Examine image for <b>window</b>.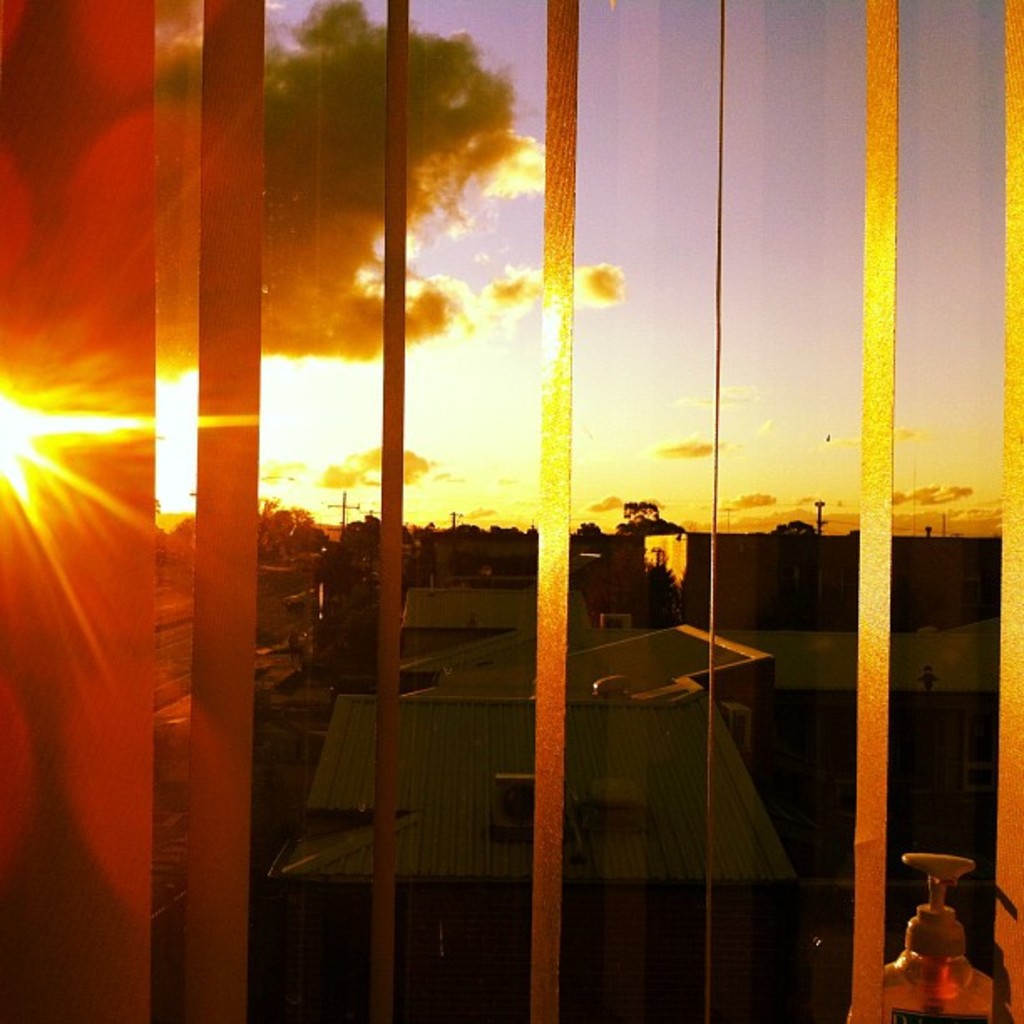
Examination result: (0, 0, 1021, 1022).
